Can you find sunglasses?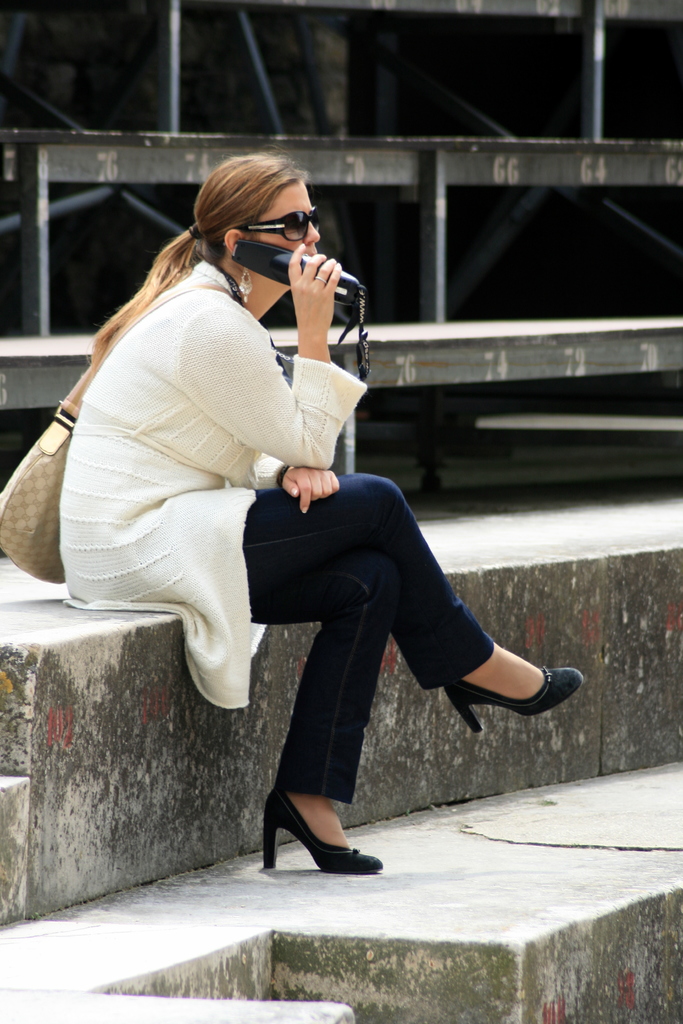
Yes, bounding box: (227, 202, 315, 243).
